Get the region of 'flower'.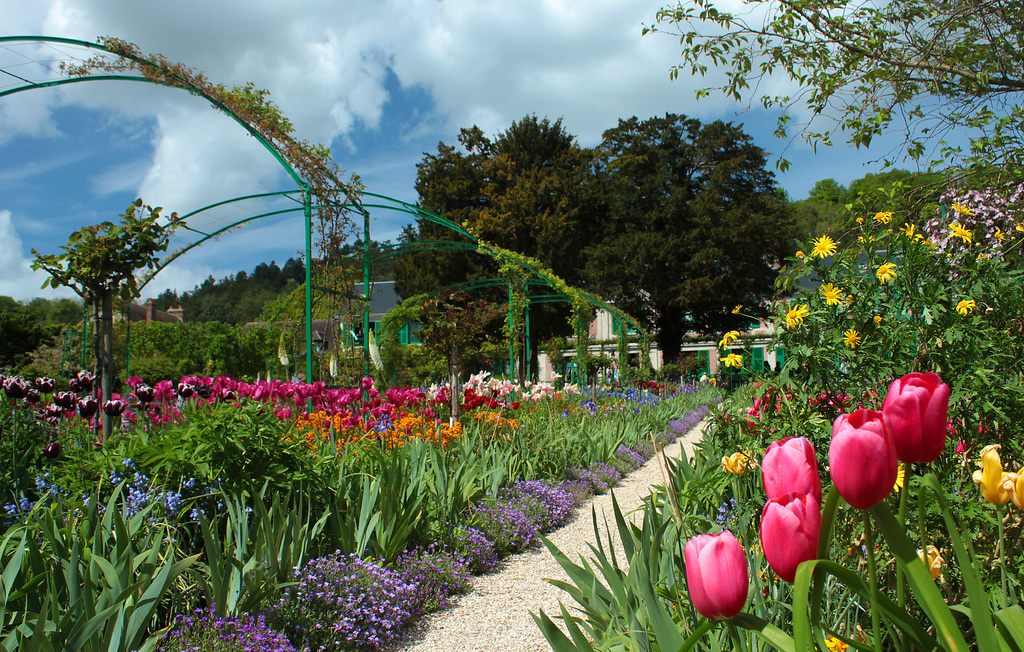
BBox(879, 371, 954, 461).
